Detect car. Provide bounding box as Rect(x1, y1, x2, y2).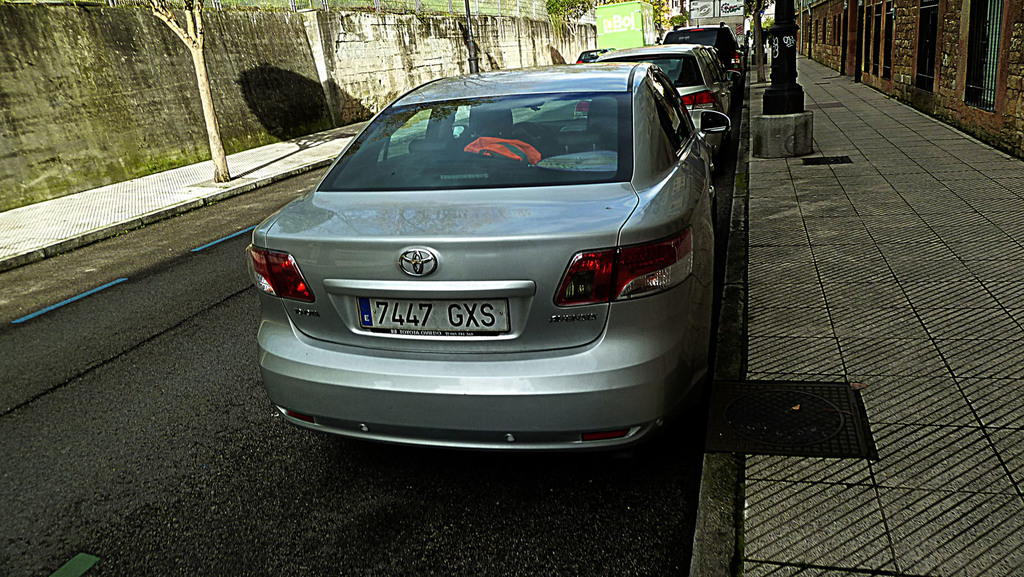
Rect(591, 40, 731, 172).
